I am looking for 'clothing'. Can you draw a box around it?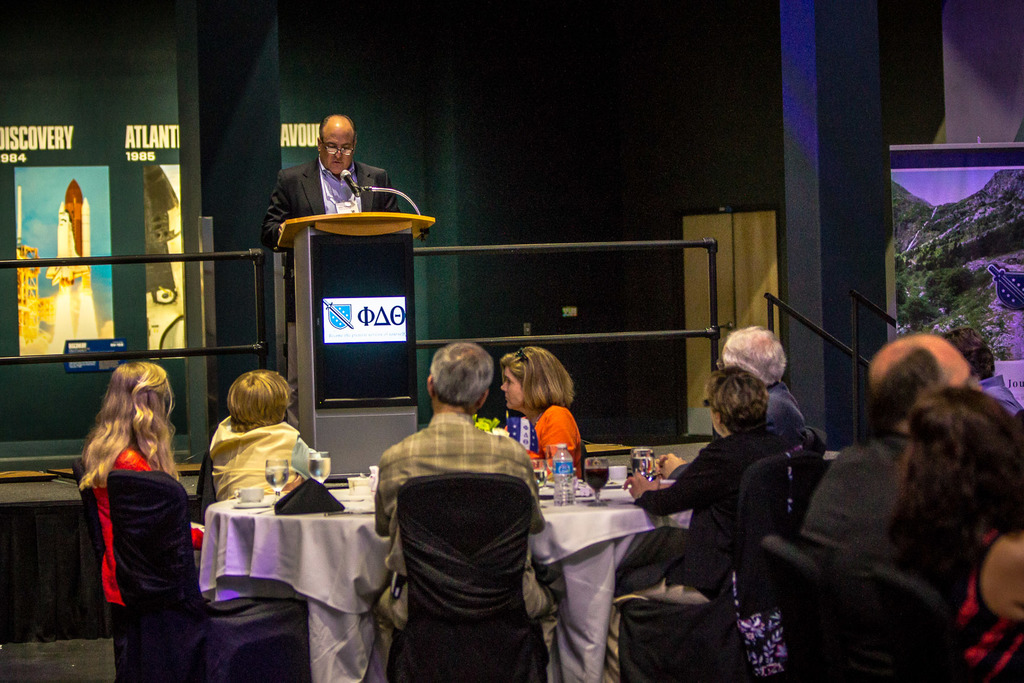
Sure, the bounding box is [x1=796, y1=418, x2=913, y2=563].
